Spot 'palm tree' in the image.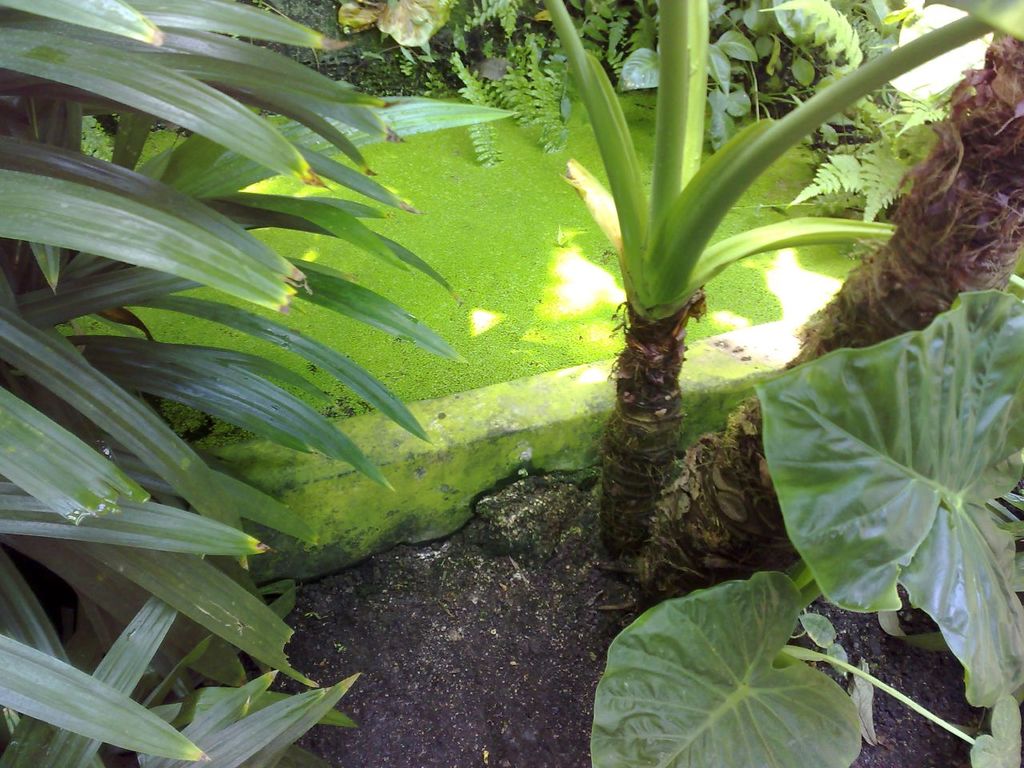
'palm tree' found at [x1=0, y1=0, x2=521, y2=767].
